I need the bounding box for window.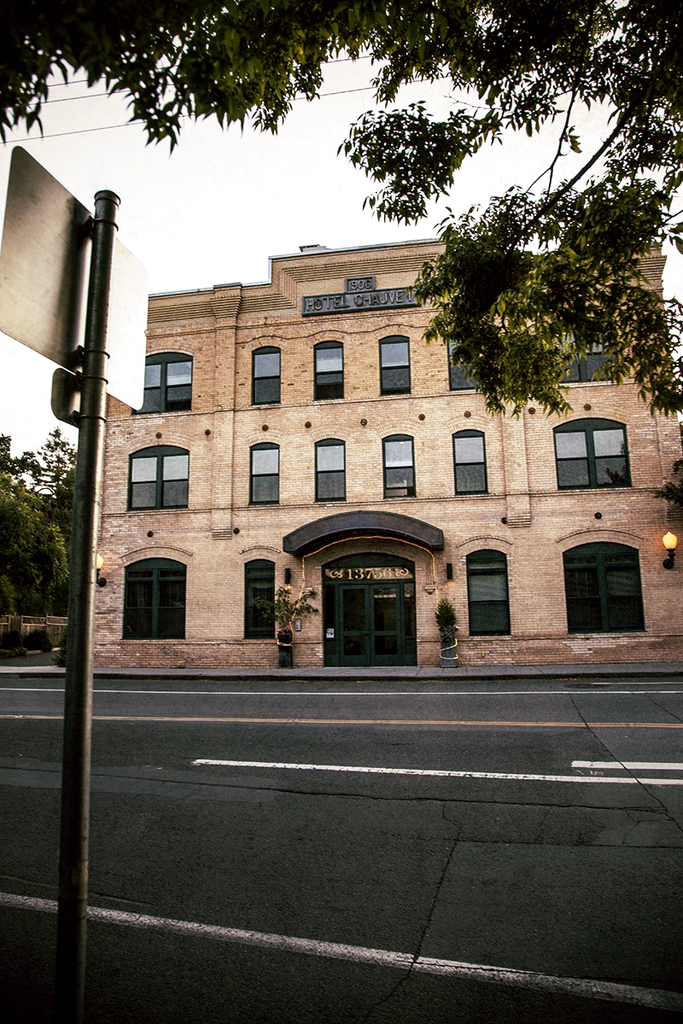
Here it is: bbox(140, 354, 189, 410).
